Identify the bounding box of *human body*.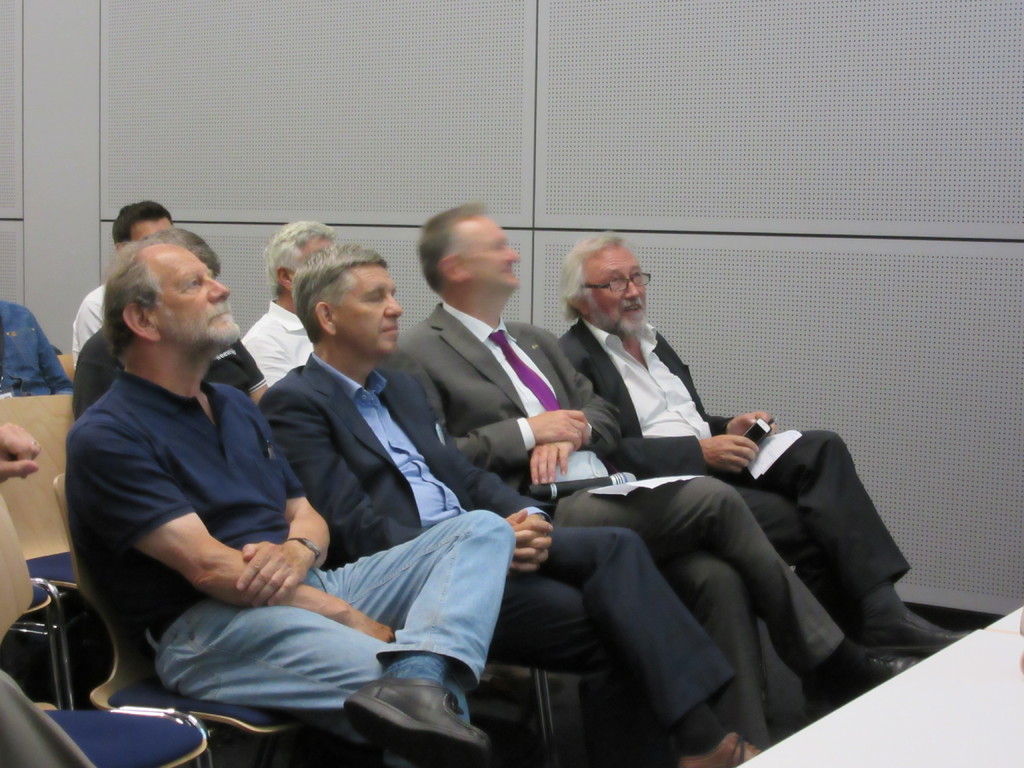
rect(72, 223, 271, 409).
